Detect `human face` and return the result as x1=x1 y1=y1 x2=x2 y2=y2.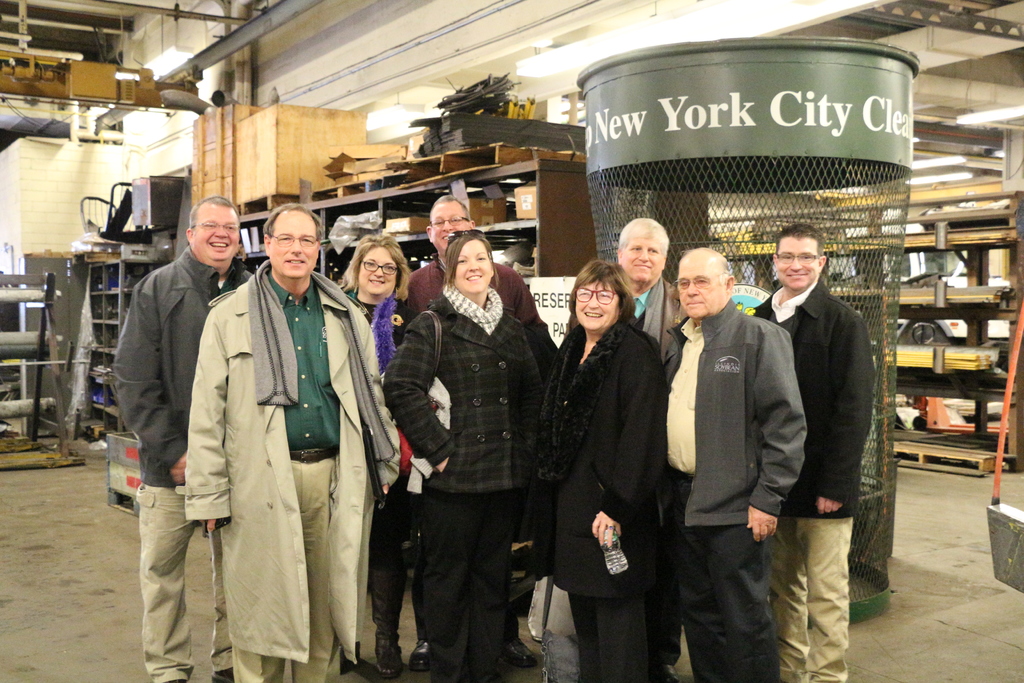
x1=427 y1=204 x2=470 y2=251.
